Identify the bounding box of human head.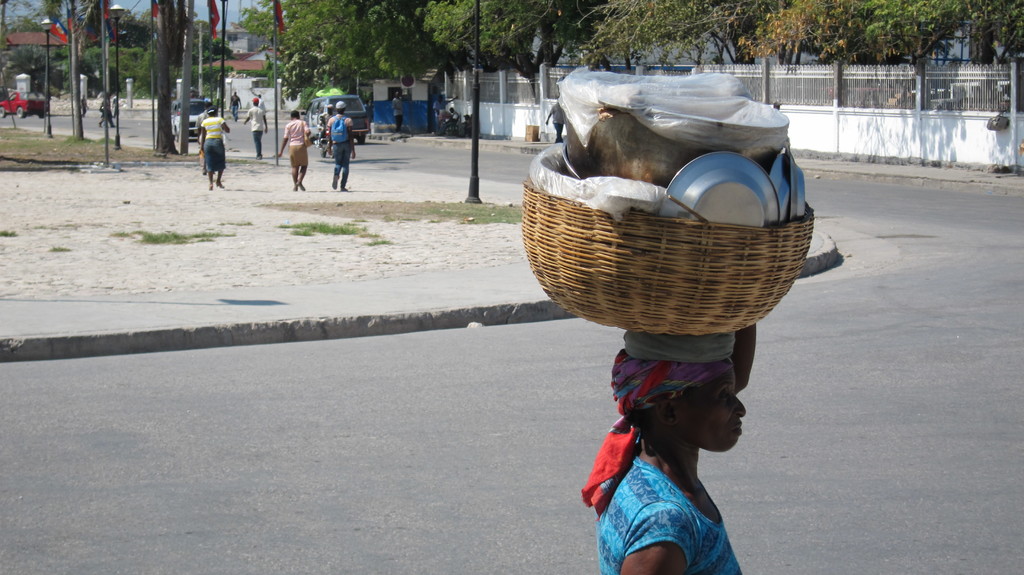
<box>291,111,301,118</box>.
